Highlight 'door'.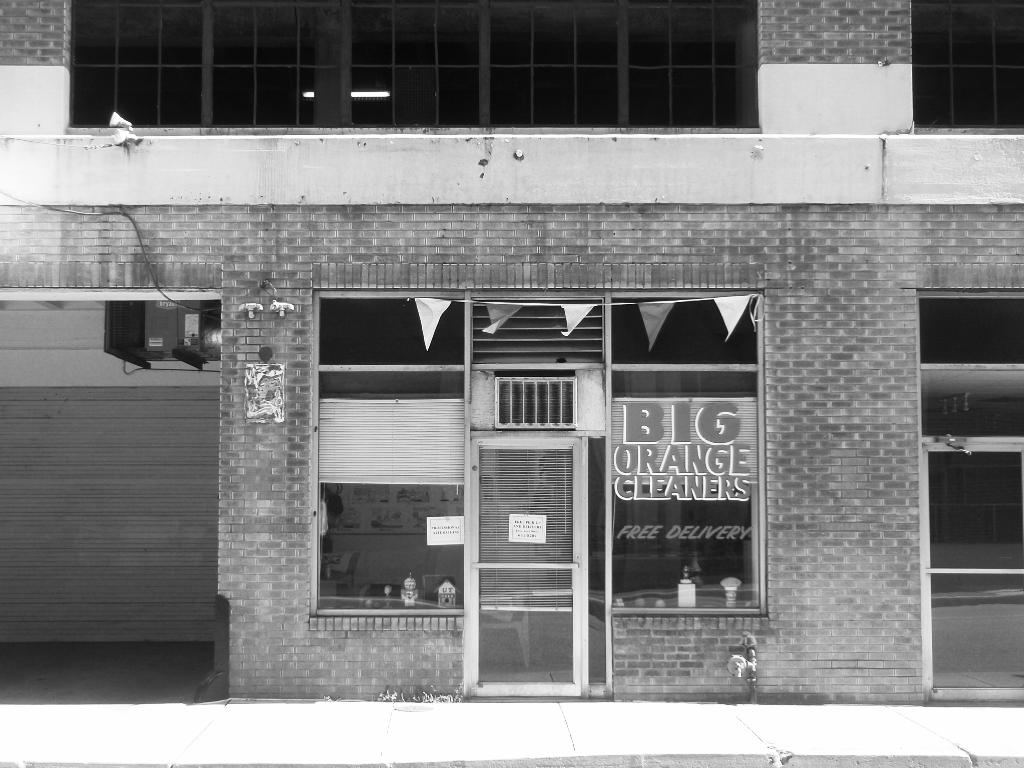
Highlighted region: Rect(470, 401, 588, 691).
